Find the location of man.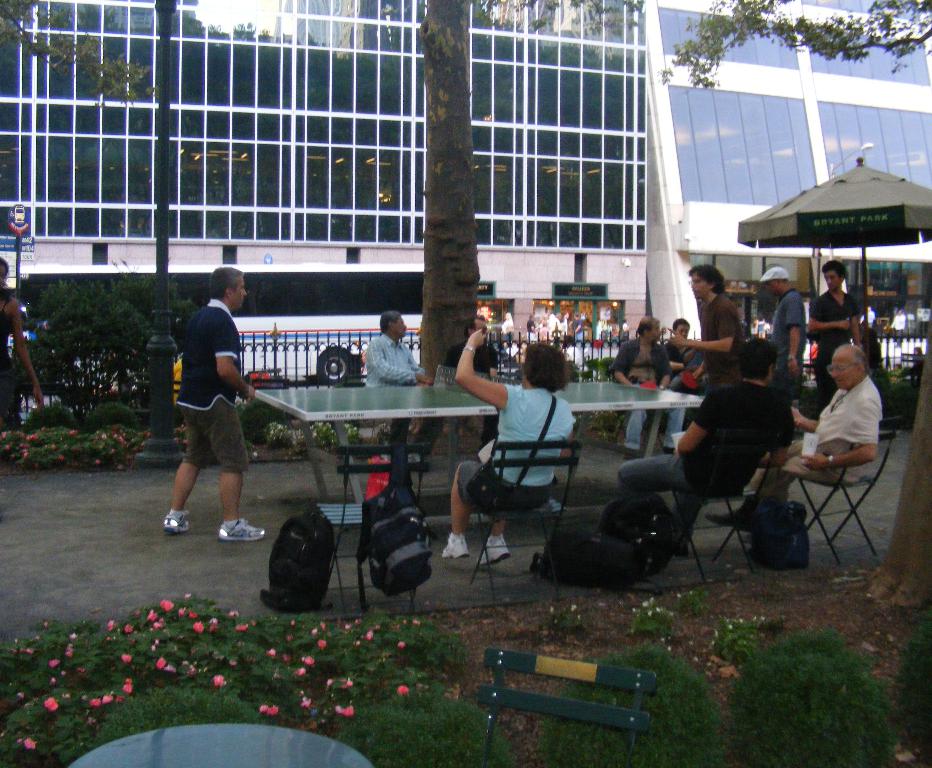
Location: (left=666, top=263, right=748, bottom=394).
